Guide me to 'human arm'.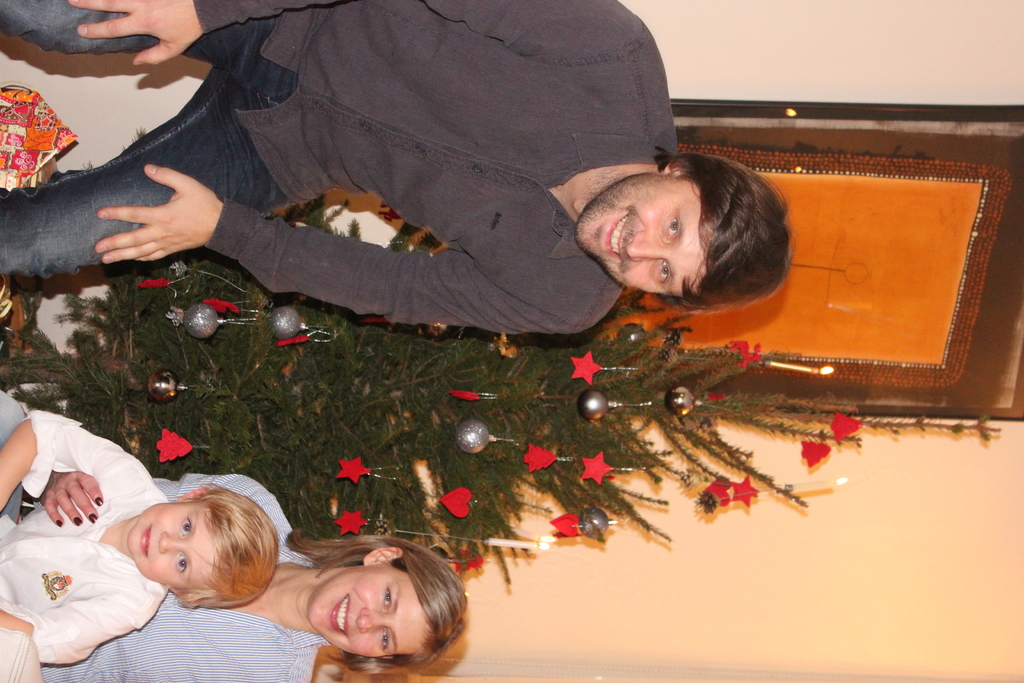
Guidance: detection(92, 152, 589, 328).
